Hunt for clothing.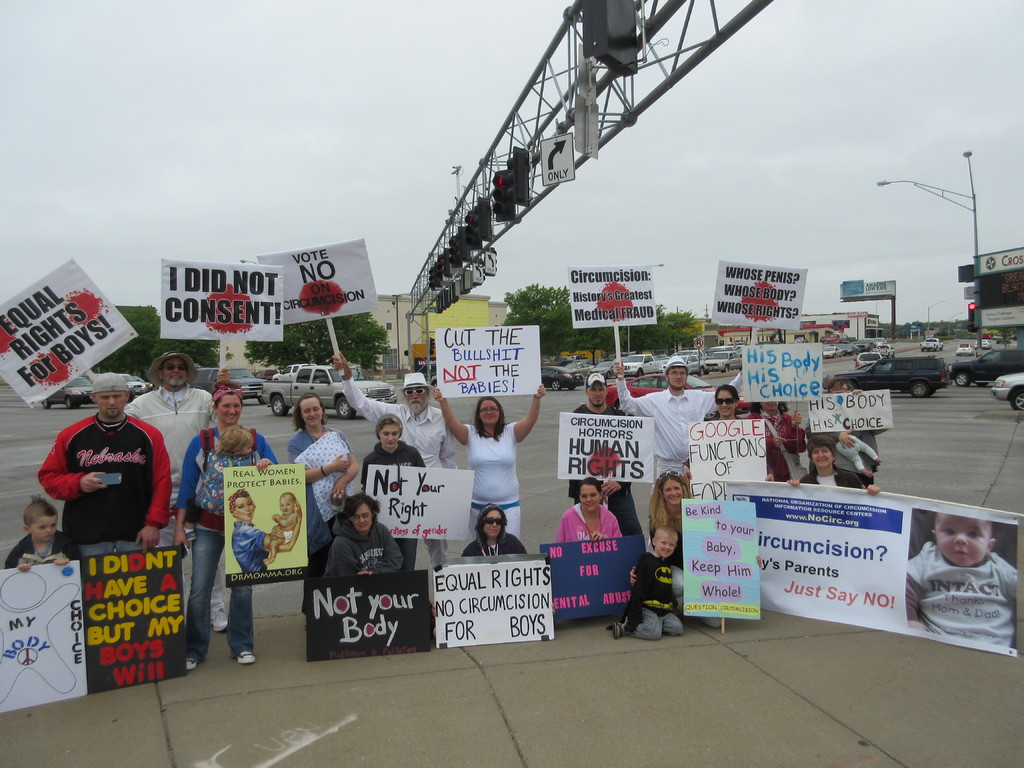
Hunted down at <bbox>899, 537, 1023, 659</bbox>.
